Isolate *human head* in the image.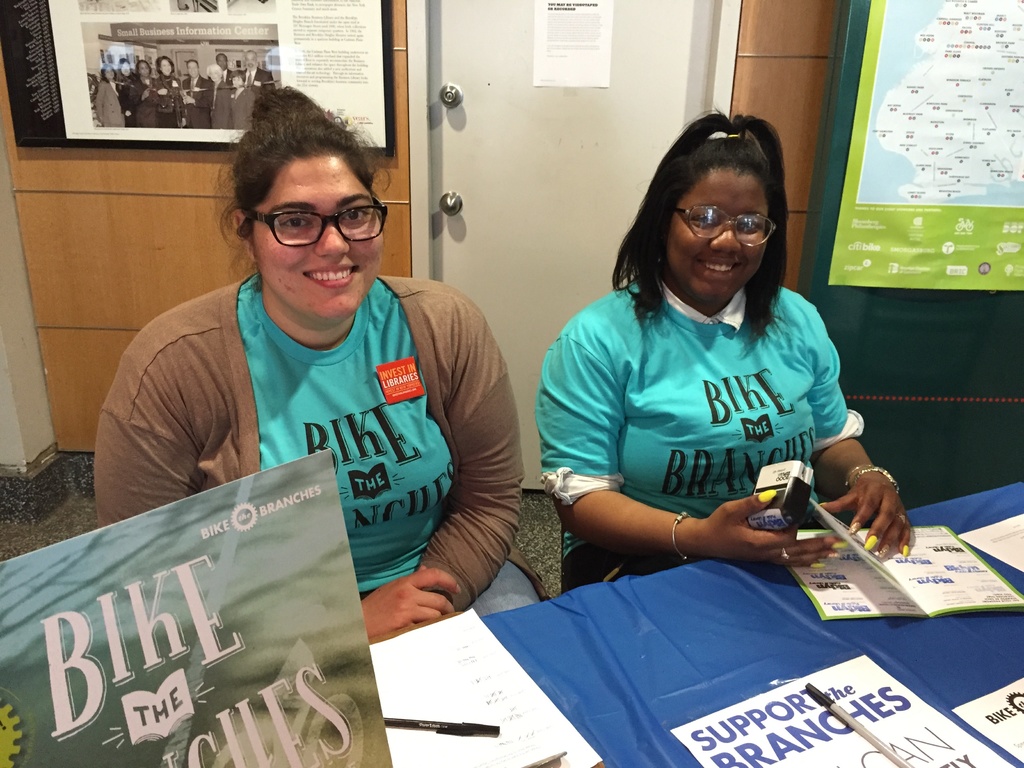
Isolated region: box=[231, 113, 382, 320].
